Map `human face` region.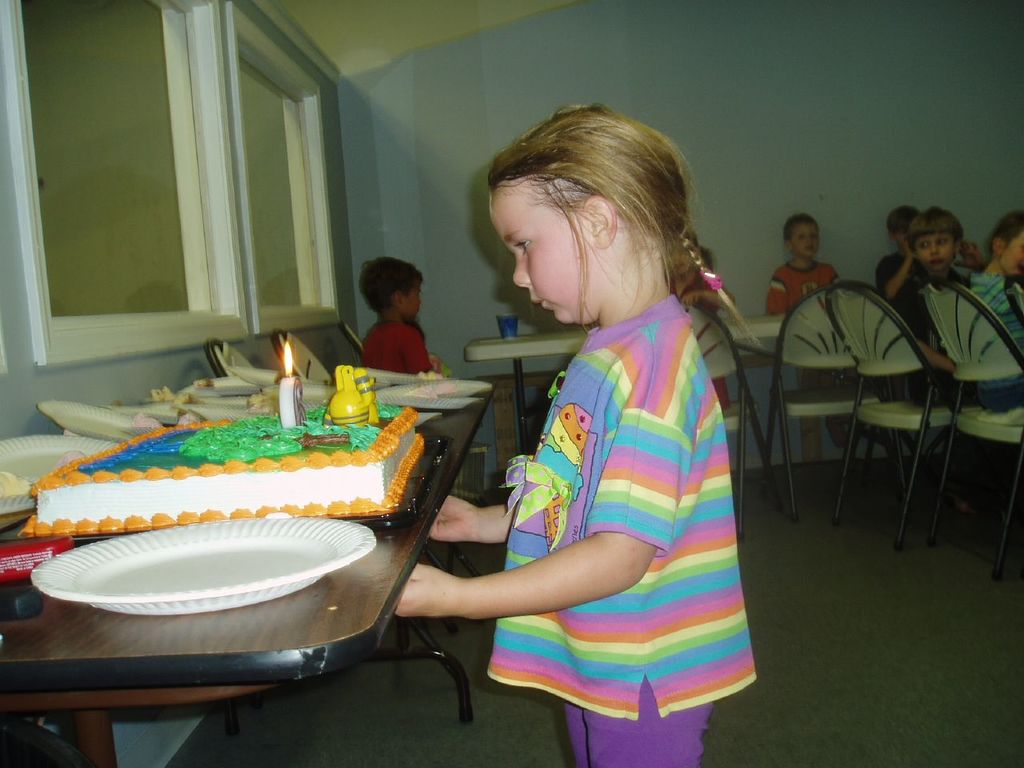
Mapped to [910,220,960,274].
